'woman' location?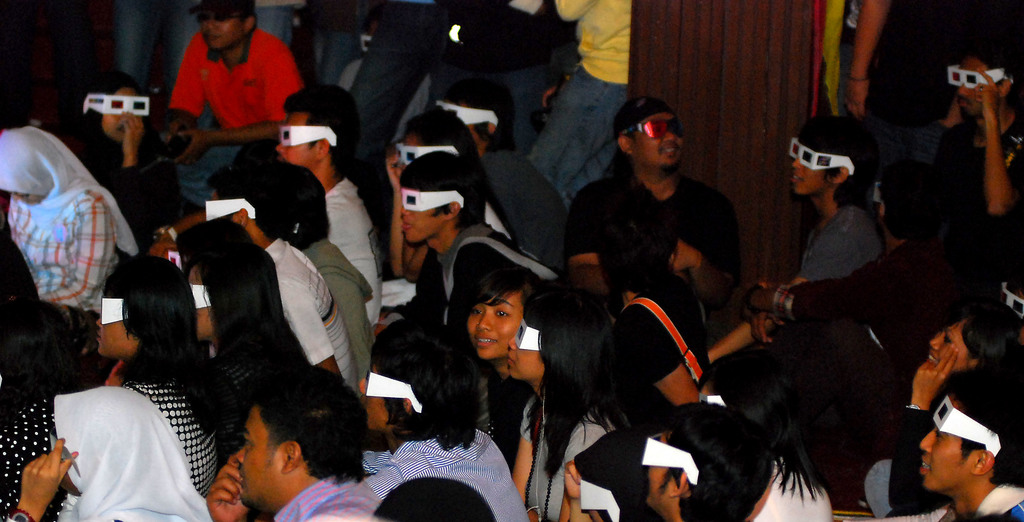
detection(385, 108, 521, 280)
